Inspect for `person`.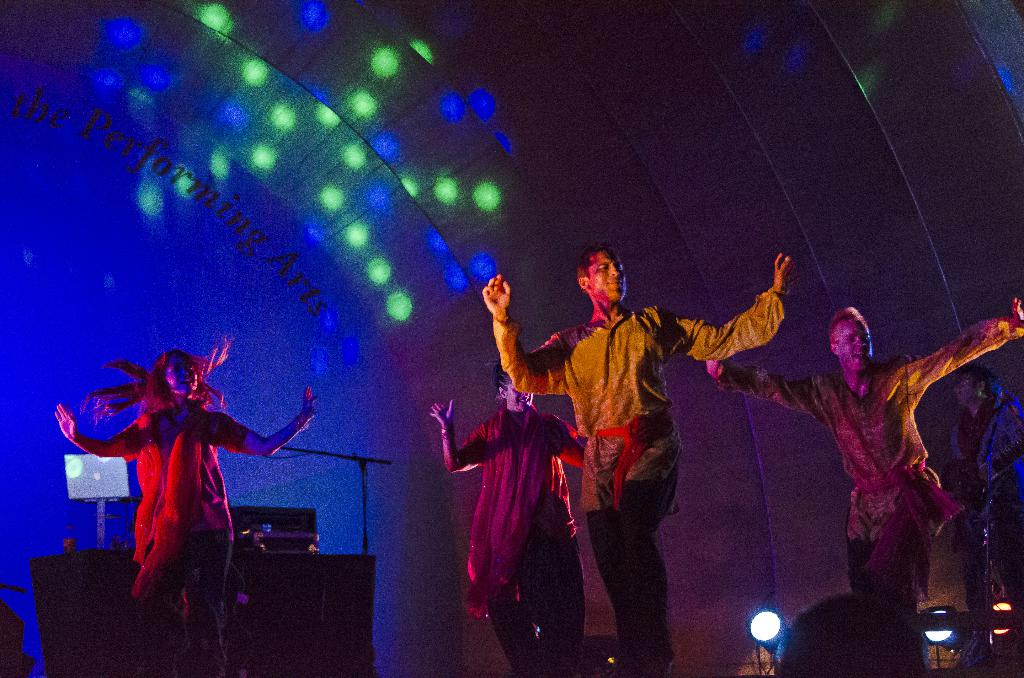
Inspection: BBox(53, 332, 317, 672).
